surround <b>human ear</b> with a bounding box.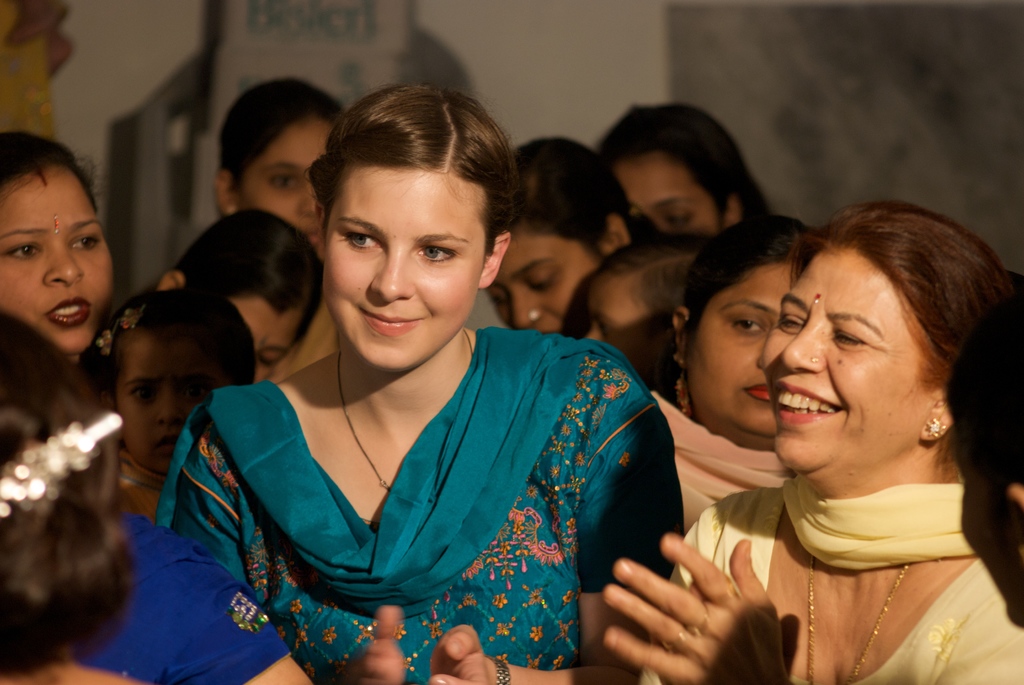
box(315, 195, 325, 265).
